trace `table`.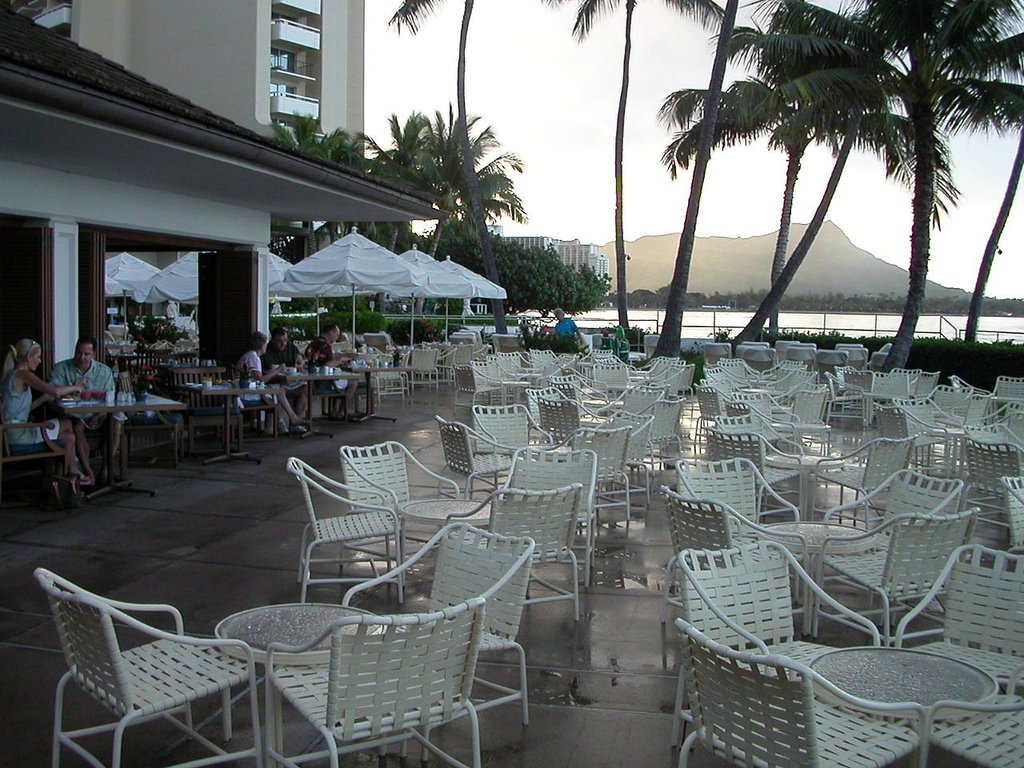
Traced to x1=181 y1=380 x2=283 y2=464.
